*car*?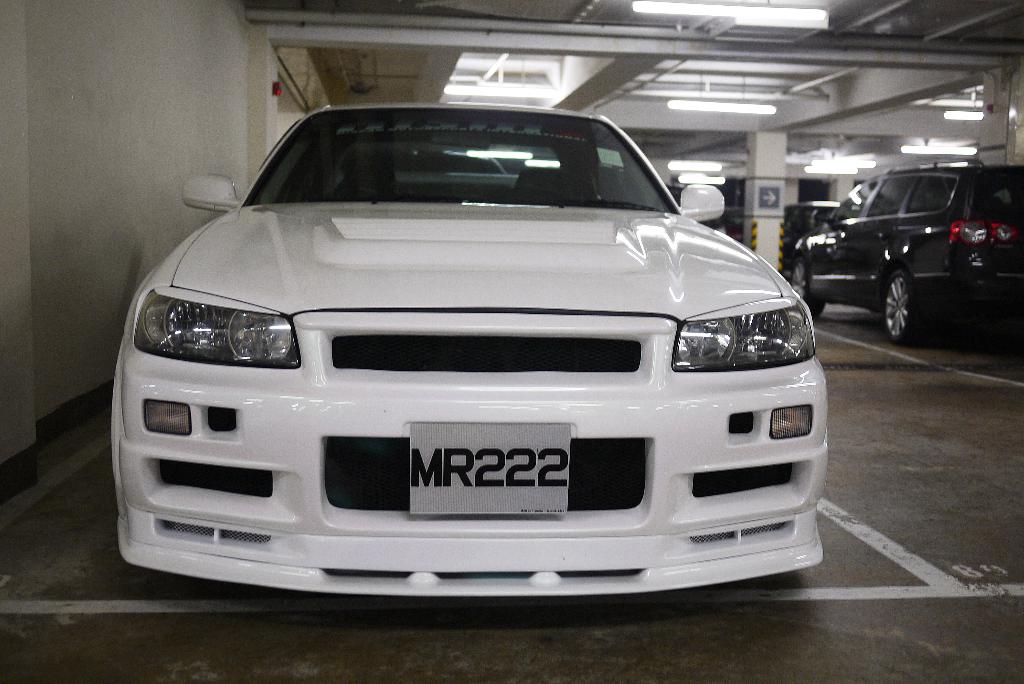
BBox(787, 163, 1023, 345)
